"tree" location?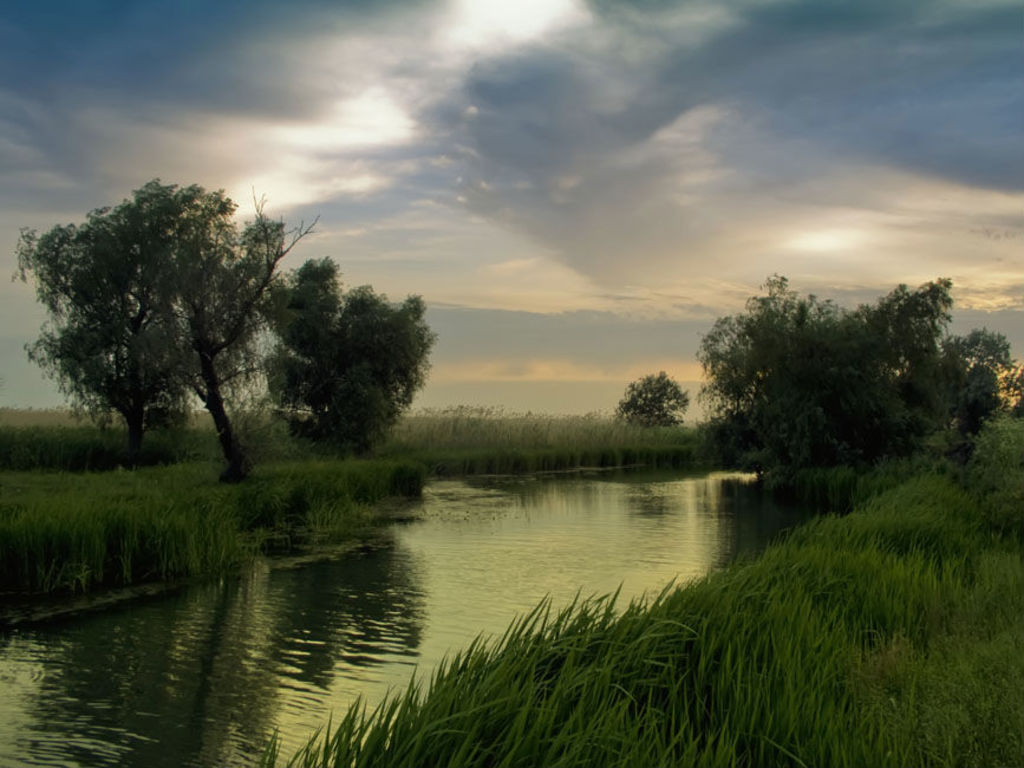
(619, 370, 696, 429)
